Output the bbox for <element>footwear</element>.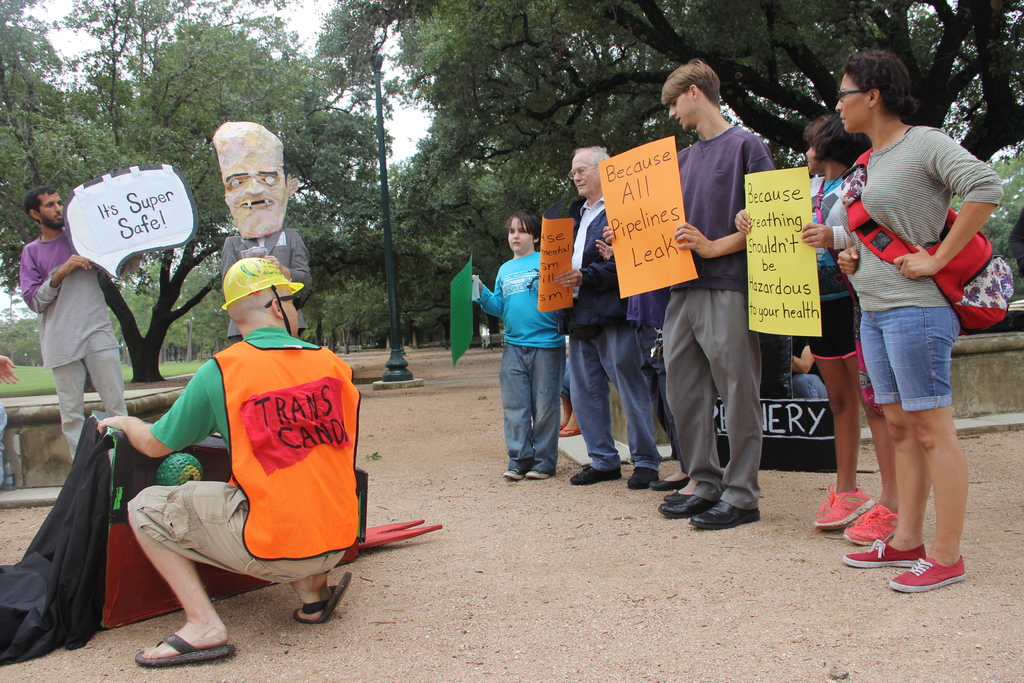
left=649, top=476, right=692, bottom=491.
